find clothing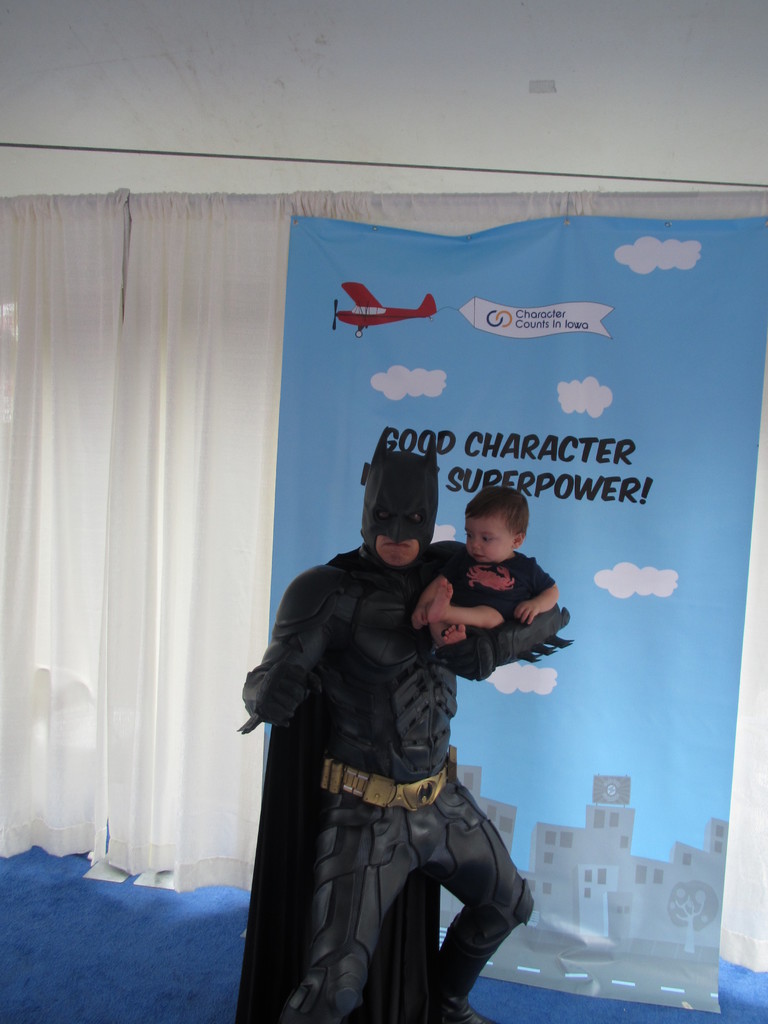
locate(446, 554, 551, 634)
